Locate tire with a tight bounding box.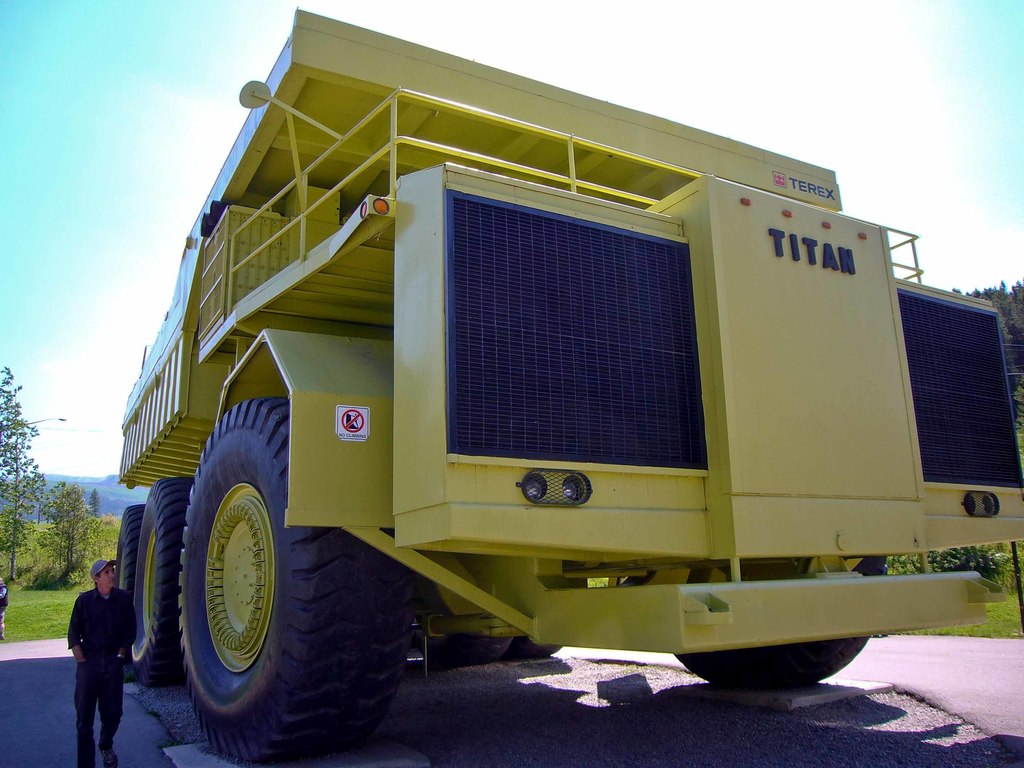
region(673, 636, 875, 686).
